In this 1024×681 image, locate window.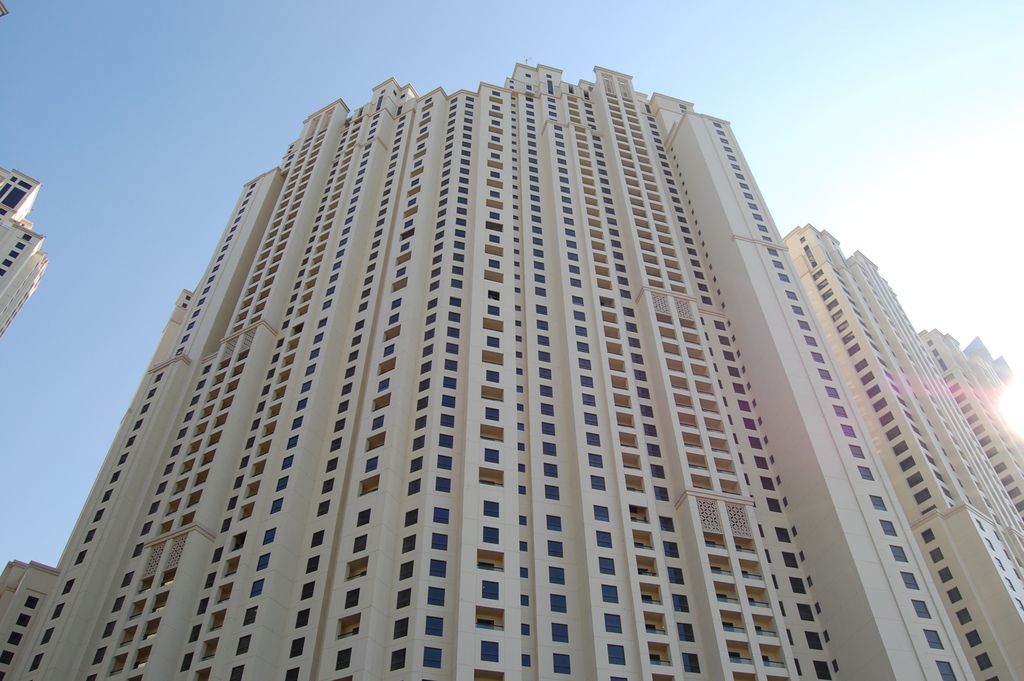
Bounding box: Rect(291, 636, 303, 660).
